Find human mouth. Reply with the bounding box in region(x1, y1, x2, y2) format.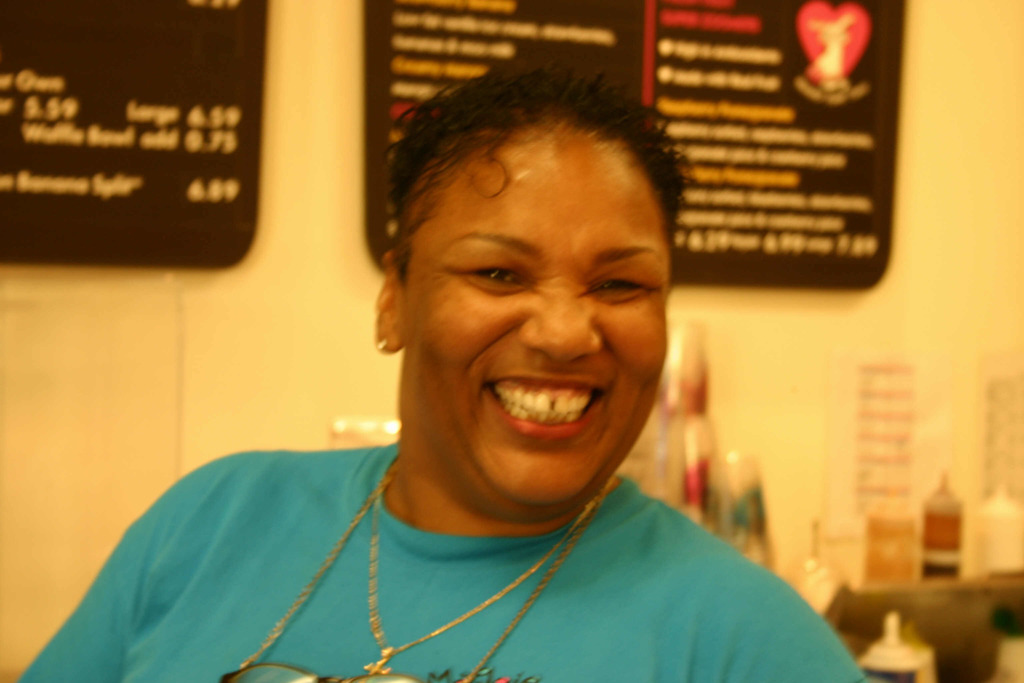
region(480, 366, 606, 446).
